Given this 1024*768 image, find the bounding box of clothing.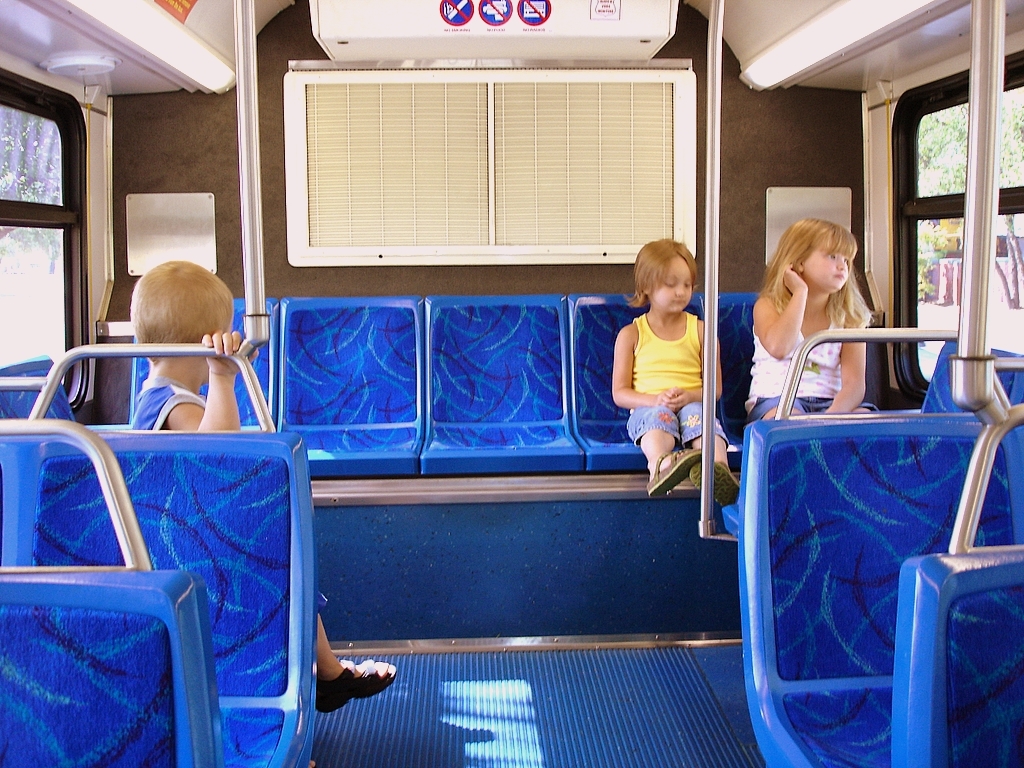
Rect(609, 283, 722, 496).
